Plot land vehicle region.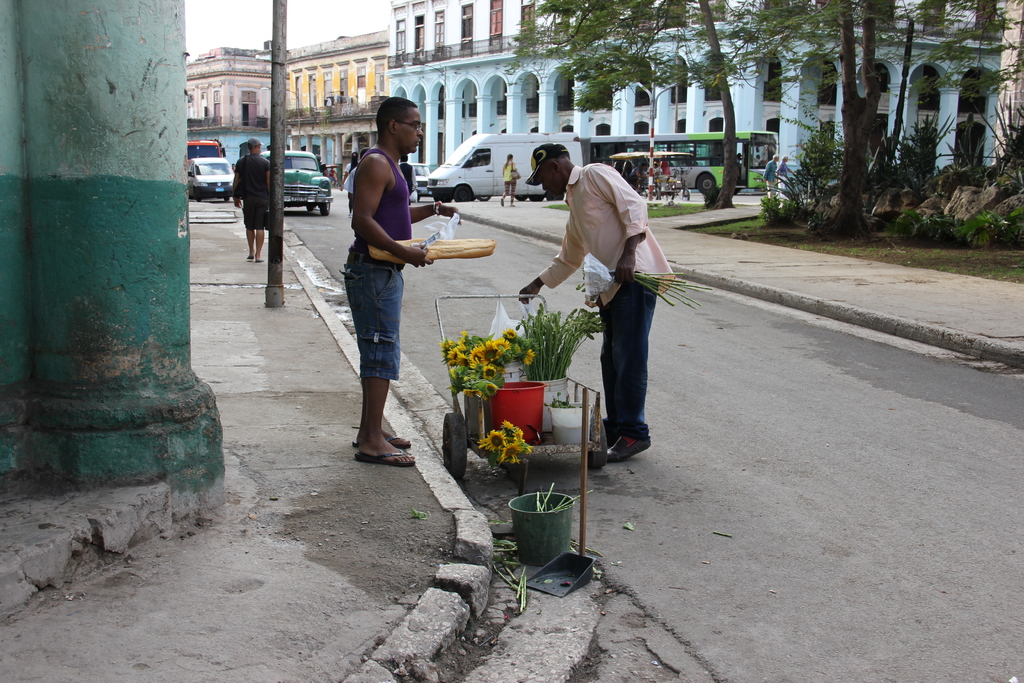
Plotted at {"left": 433, "top": 292, "right": 611, "bottom": 479}.
